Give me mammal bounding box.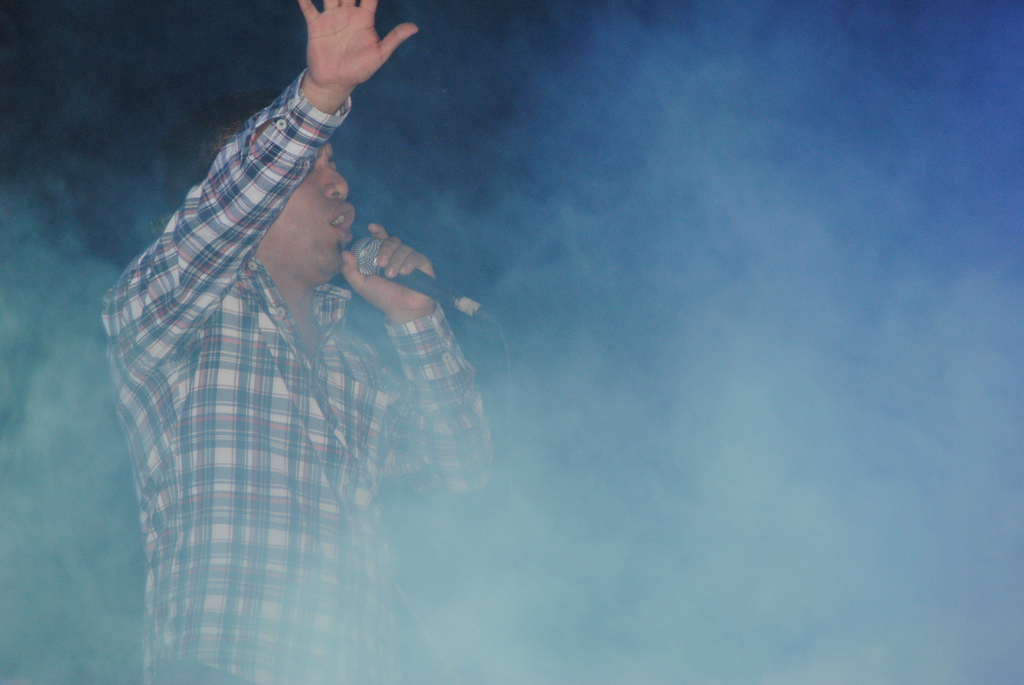
bbox(99, 0, 500, 654).
